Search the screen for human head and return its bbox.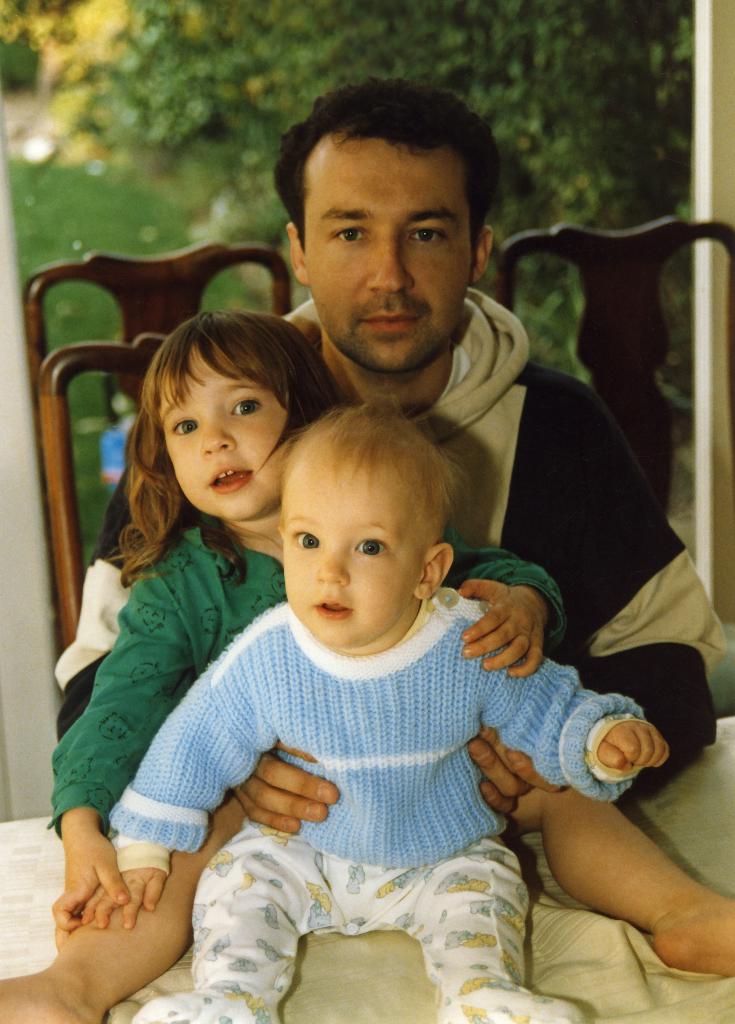
Found: pyautogui.locateOnScreen(288, 77, 494, 373).
